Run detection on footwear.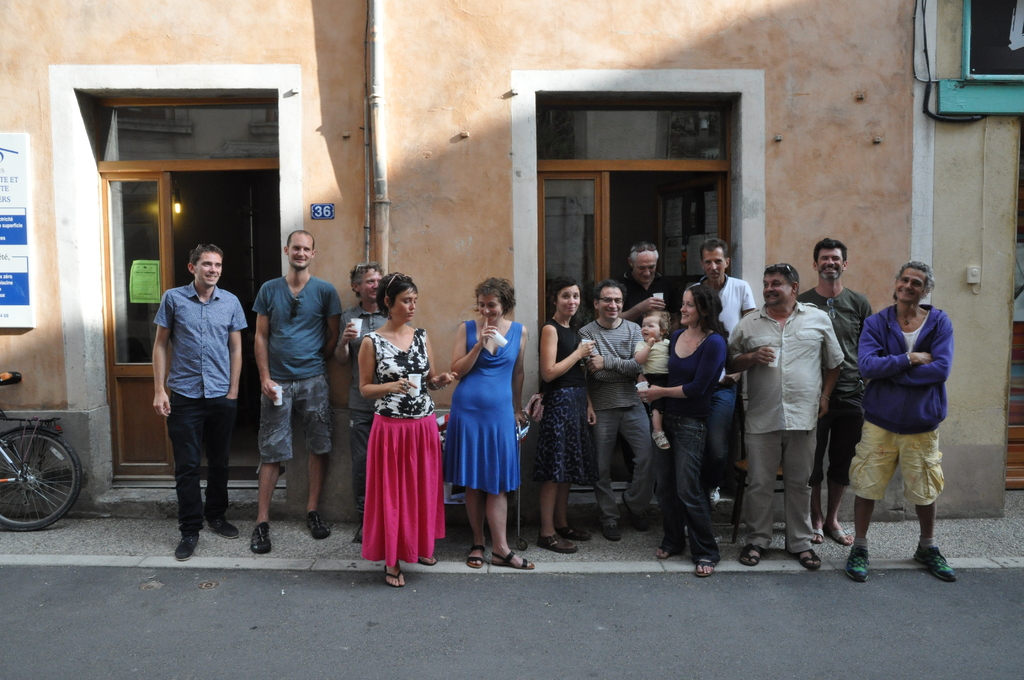
Result: bbox(305, 506, 326, 535).
